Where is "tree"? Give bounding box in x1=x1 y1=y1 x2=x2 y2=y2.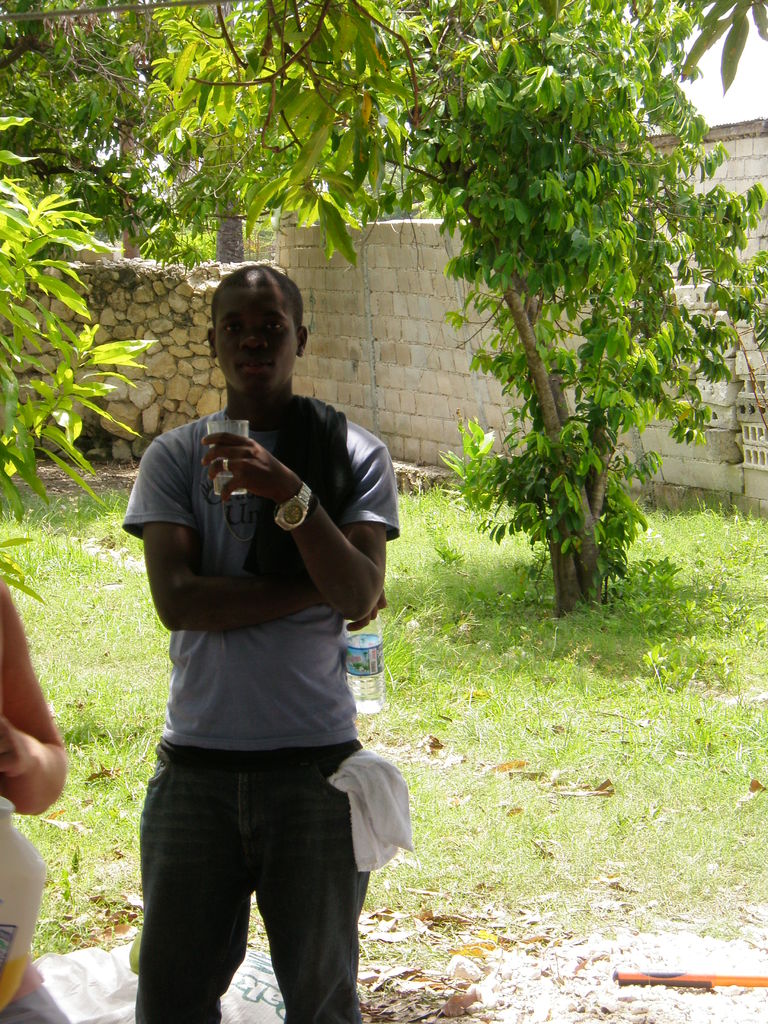
x1=0 y1=0 x2=175 y2=269.
